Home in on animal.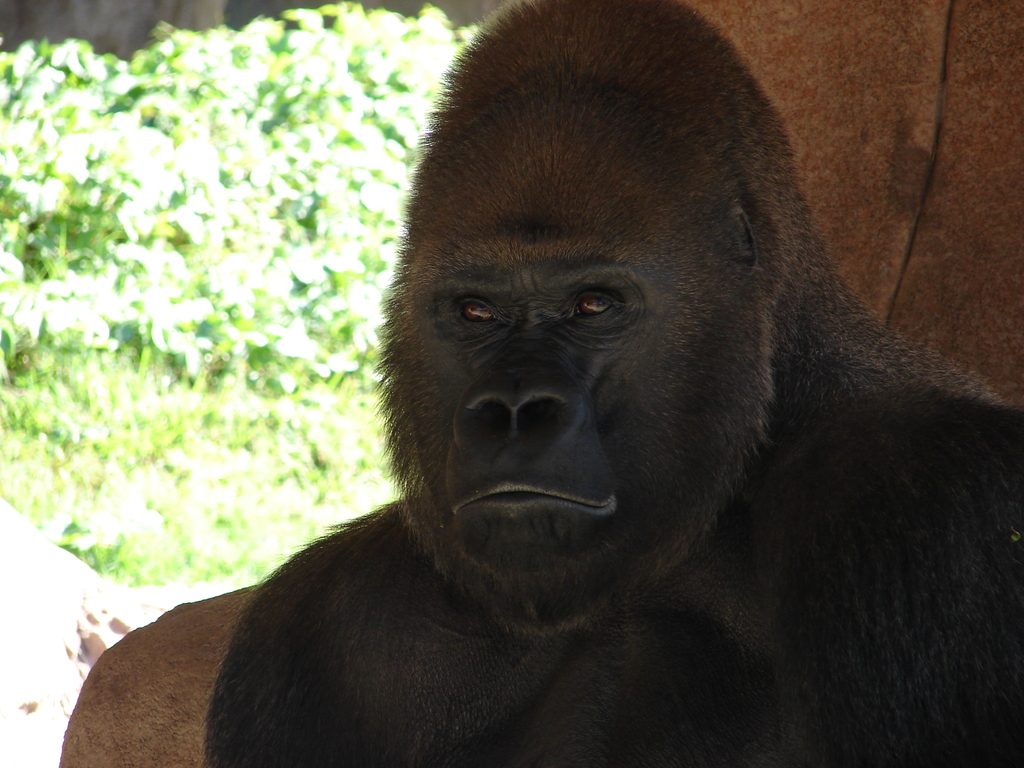
Homed in at [left=202, top=0, right=1023, bottom=767].
